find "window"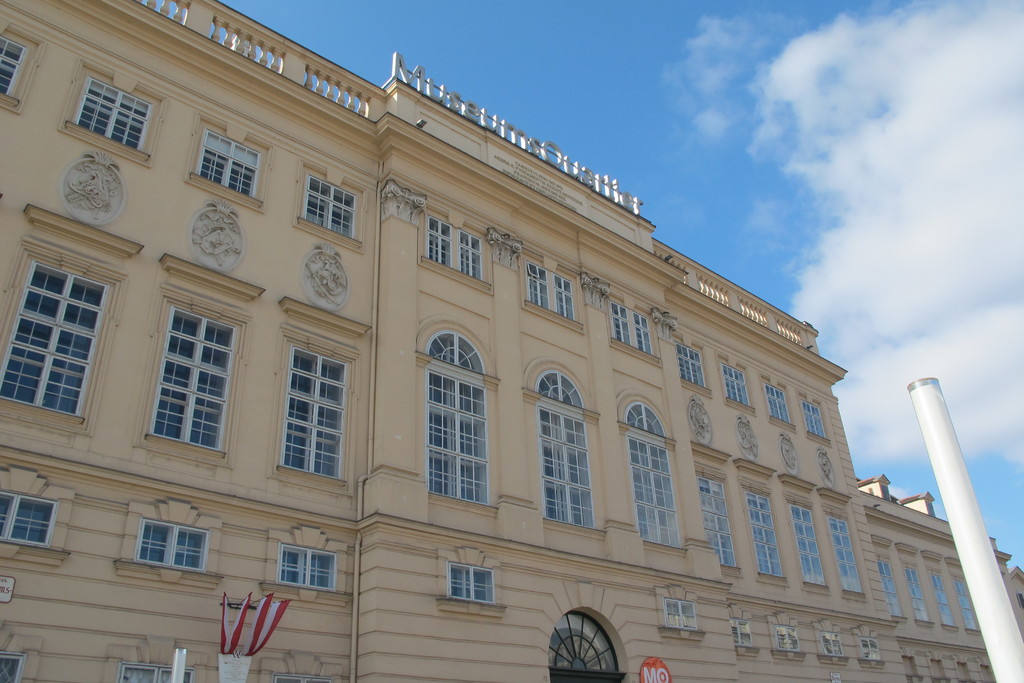
Rect(776, 477, 831, 597)
